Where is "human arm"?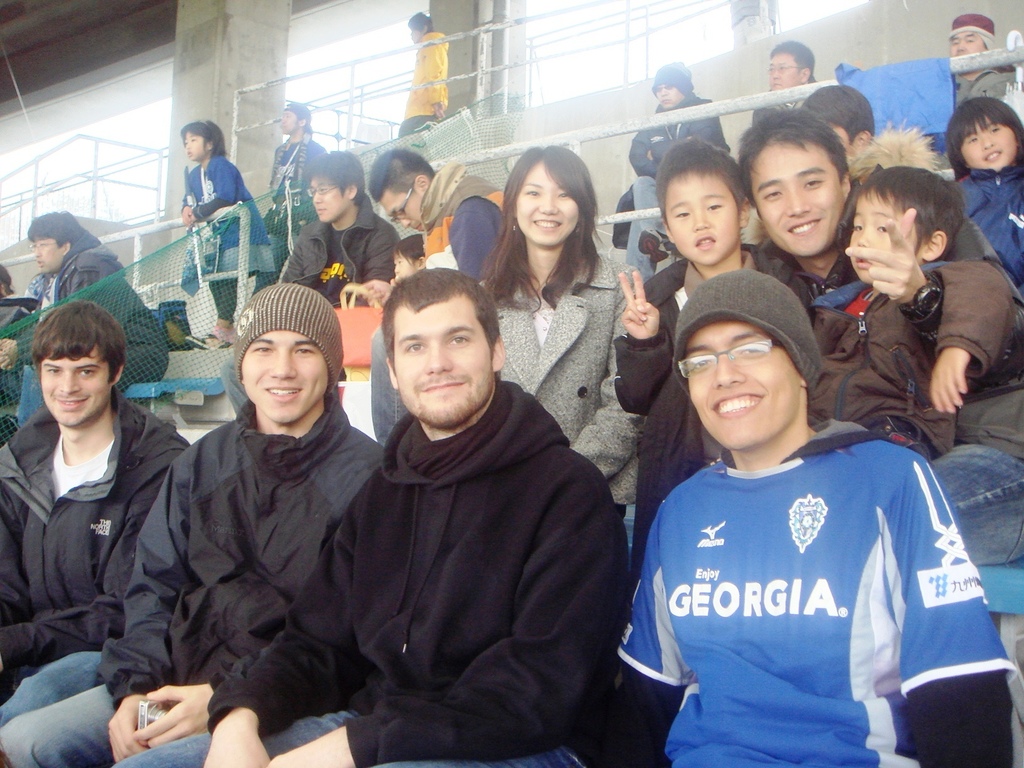
locate(894, 460, 1018, 767).
